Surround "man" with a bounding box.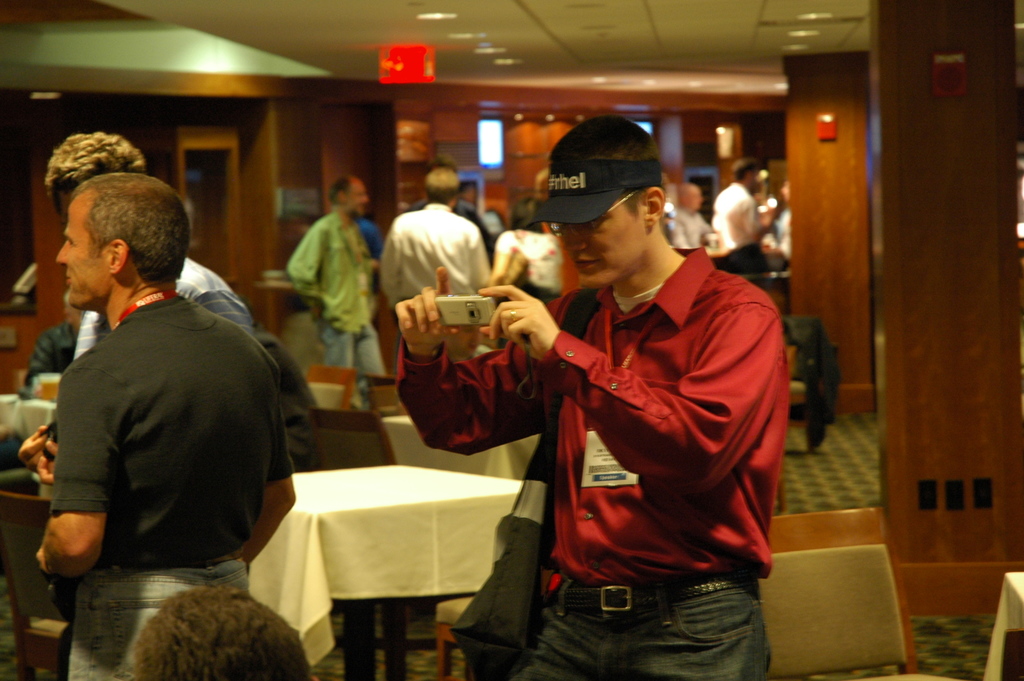
{"x1": 707, "y1": 158, "x2": 756, "y2": 254}.
